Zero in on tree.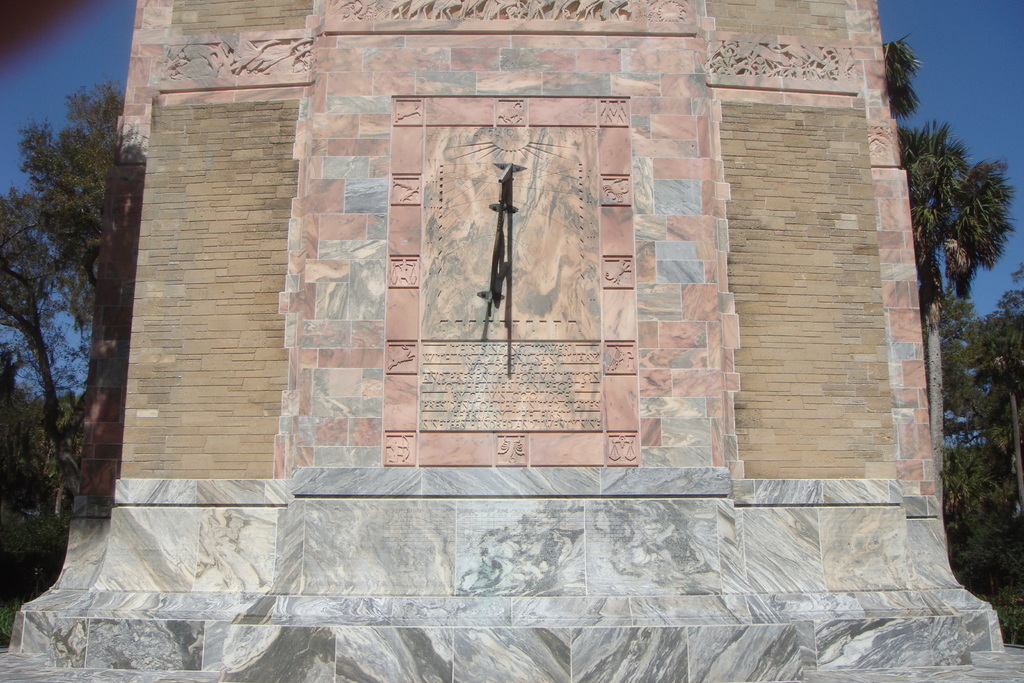
Zeroed in: [left=899, top=124, right=1016, bottom=515].
